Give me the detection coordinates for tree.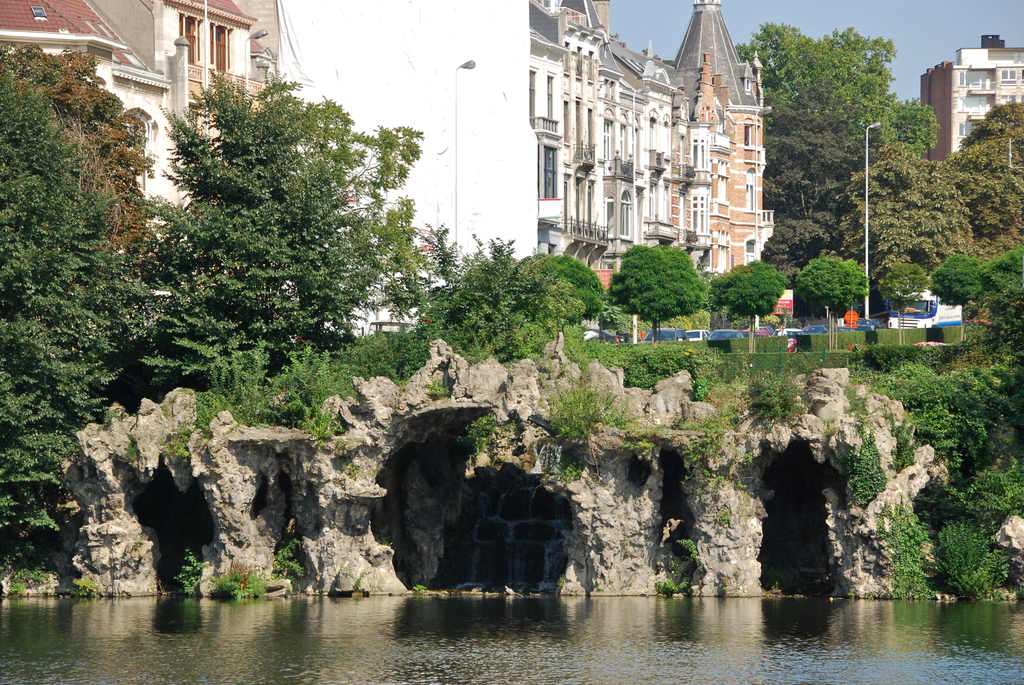
<region>732, 20, 947, 161</region>.
